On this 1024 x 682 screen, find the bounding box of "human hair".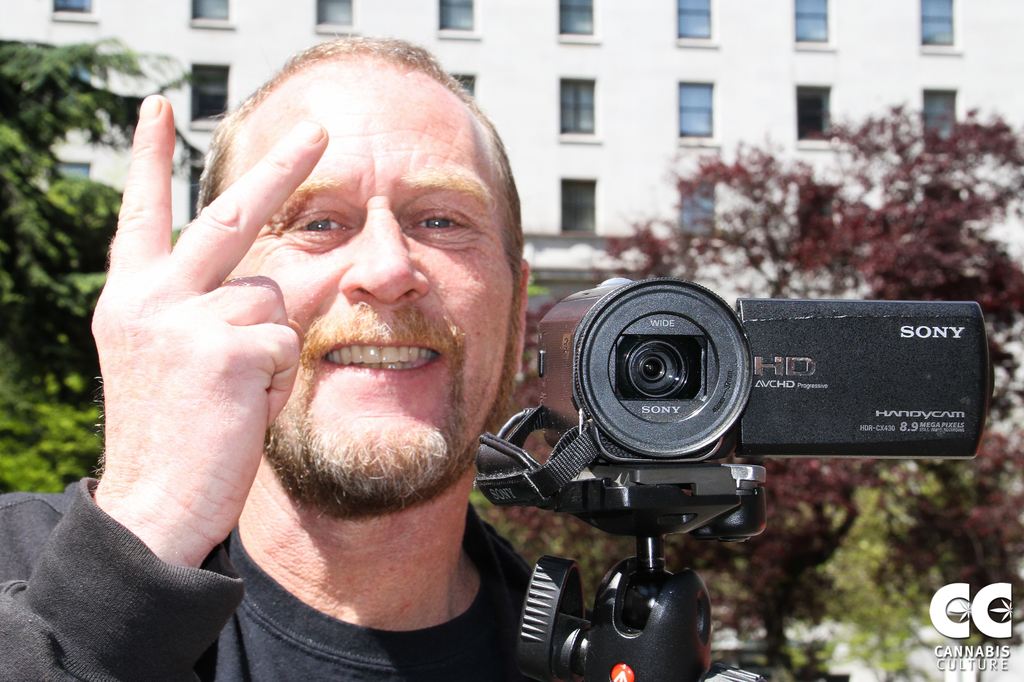
Bounding box: [208, 43, 520, 288].
